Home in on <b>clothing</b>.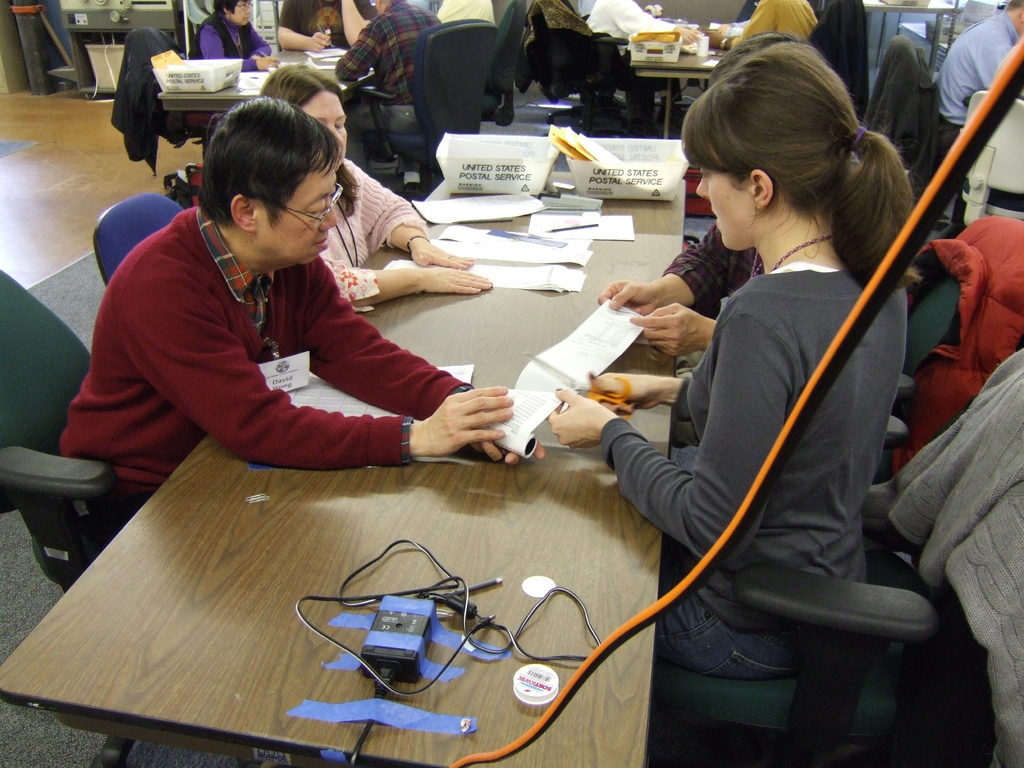
Homed in at [left=342, top=79, right=440, bottom=177].
